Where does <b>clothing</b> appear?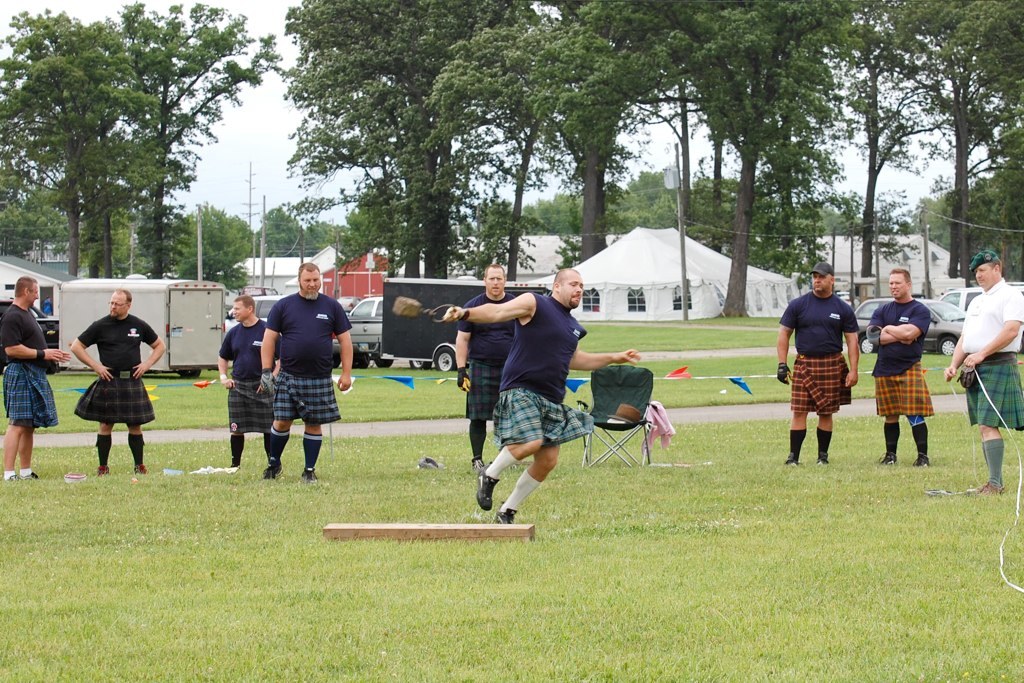
Appears at 789 284 858 416.
